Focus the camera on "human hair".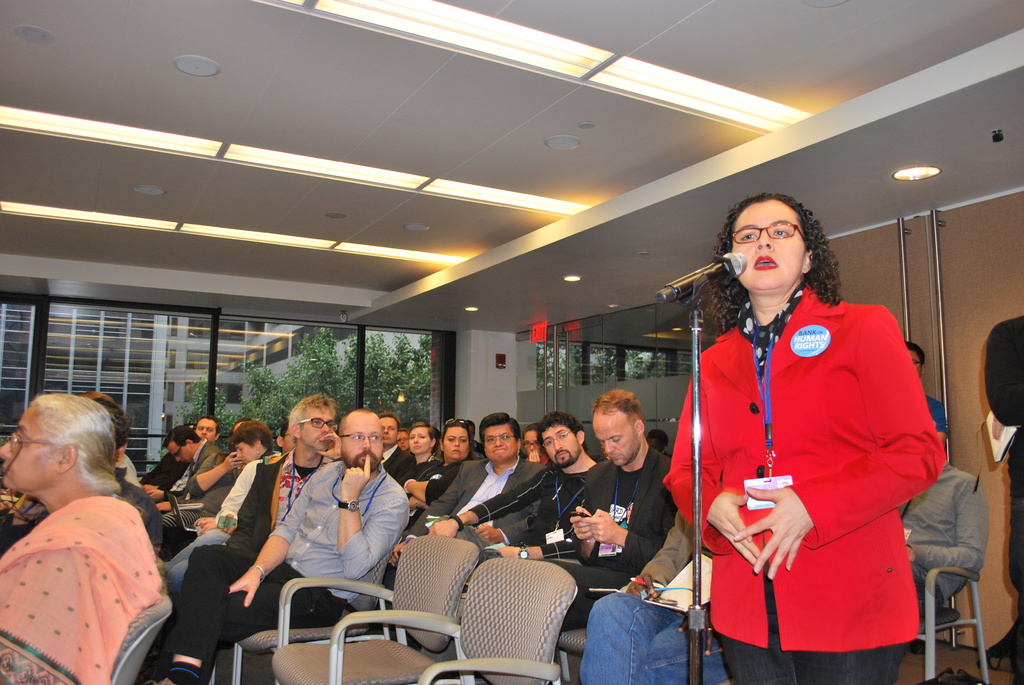
Focus region: box(392, 423, 435, 450).
